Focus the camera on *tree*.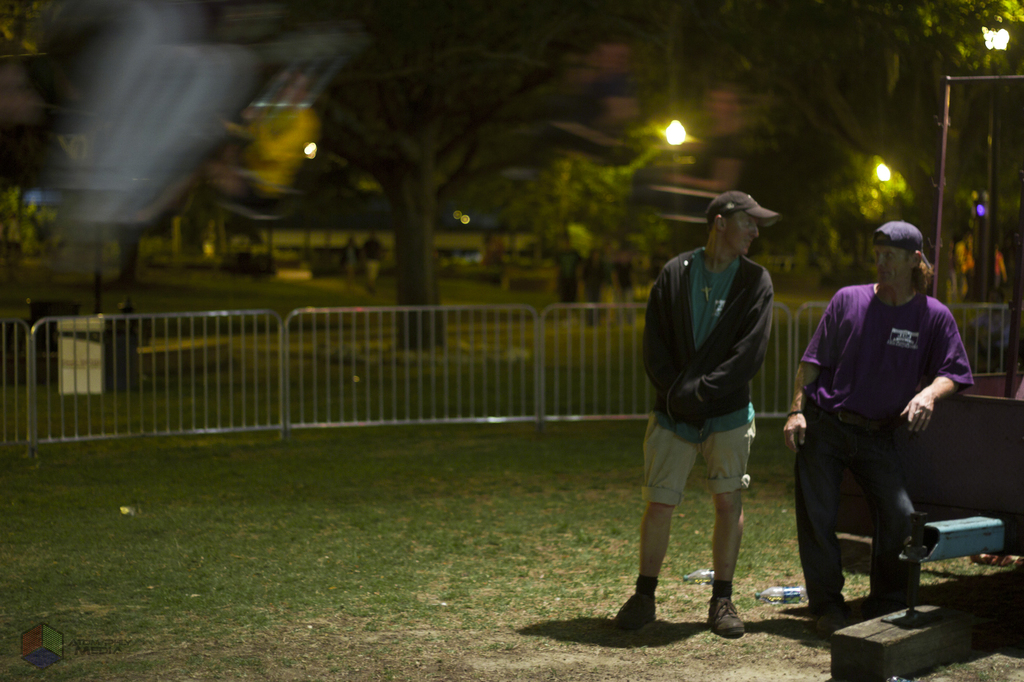
Focus region: BBox(648, 0, 1023, 304).
